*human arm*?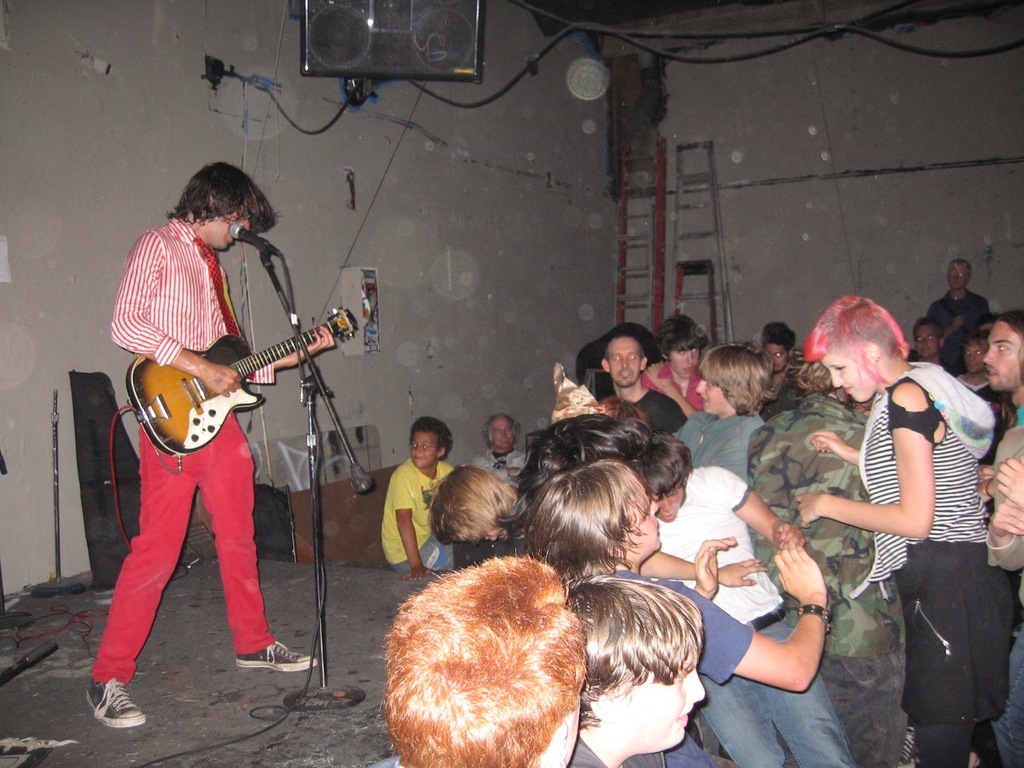
107:234:237:399
